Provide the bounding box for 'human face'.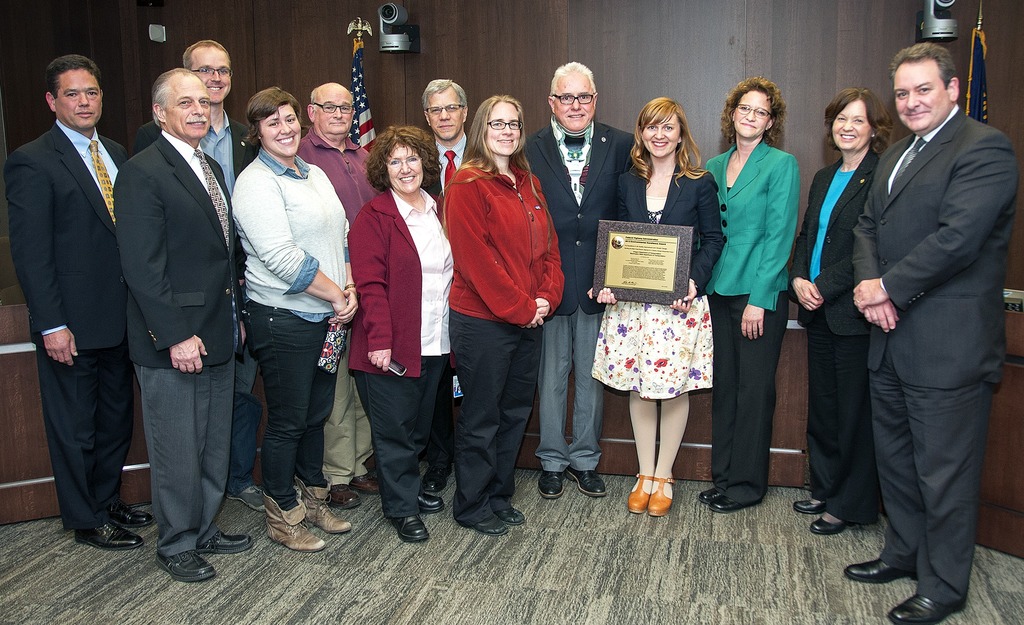
<region>58, 65, 105, 128</region>.
